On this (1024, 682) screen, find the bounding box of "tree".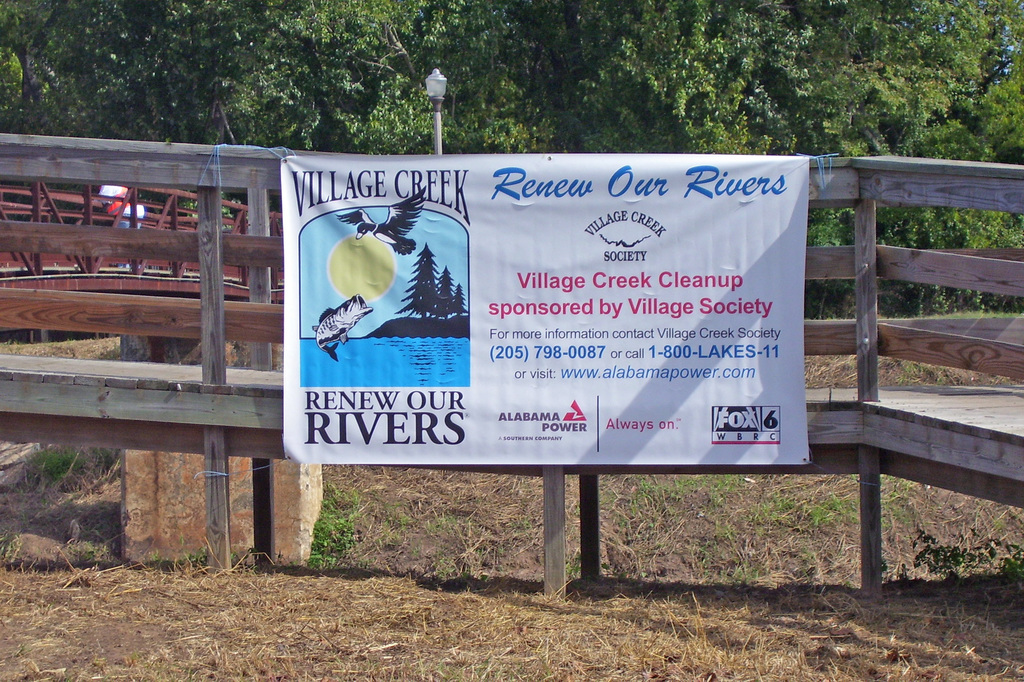
Bounding box: 790/1/929/290.
